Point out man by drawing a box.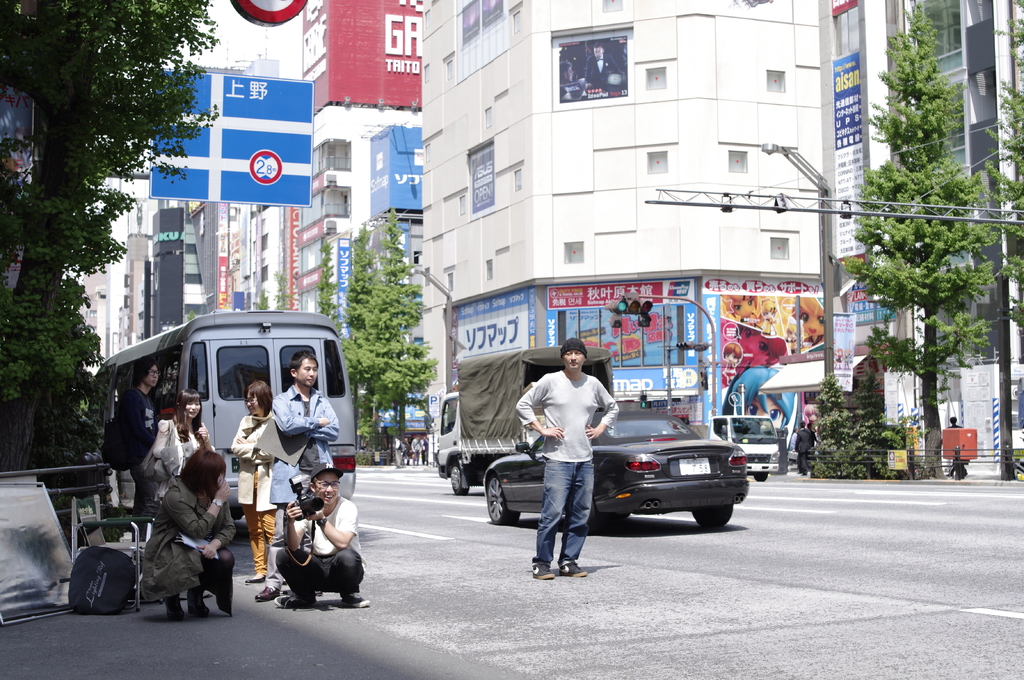
{"left": 794, "top": 415, "right": 816, "bottom": 478}.
